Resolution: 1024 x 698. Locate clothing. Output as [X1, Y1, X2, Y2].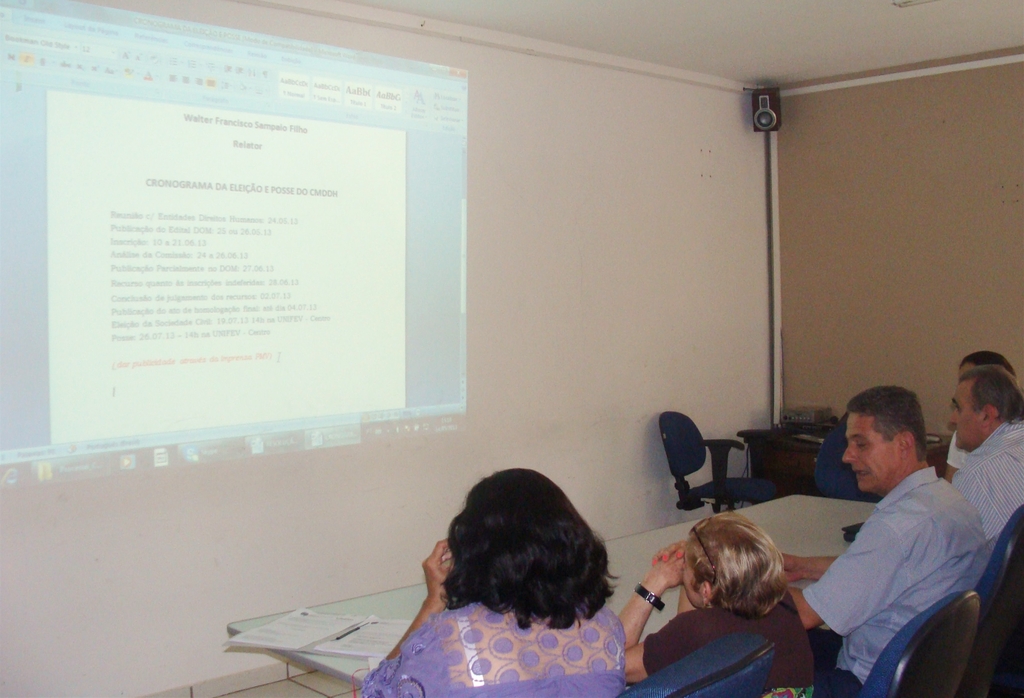
[803, 428, 998, 690].
